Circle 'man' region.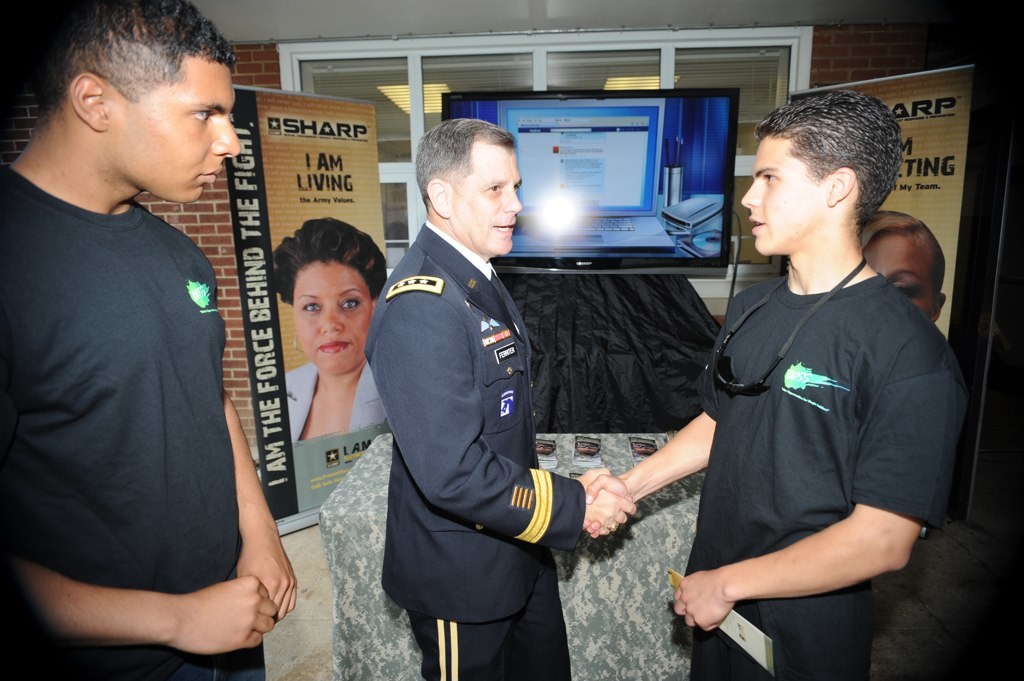
Region: [3, 0, 271, 667].
